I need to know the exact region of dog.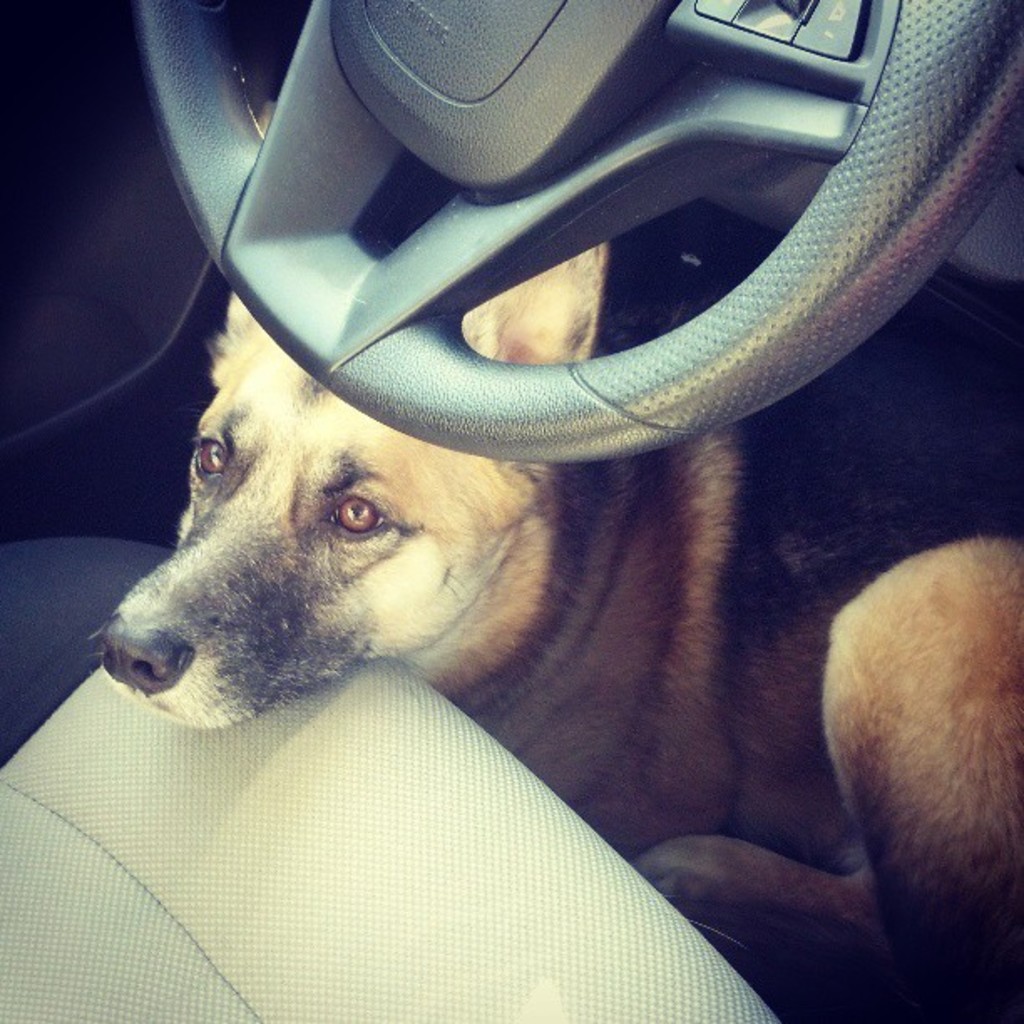
Region: [80, 243, 1022, 1022].
